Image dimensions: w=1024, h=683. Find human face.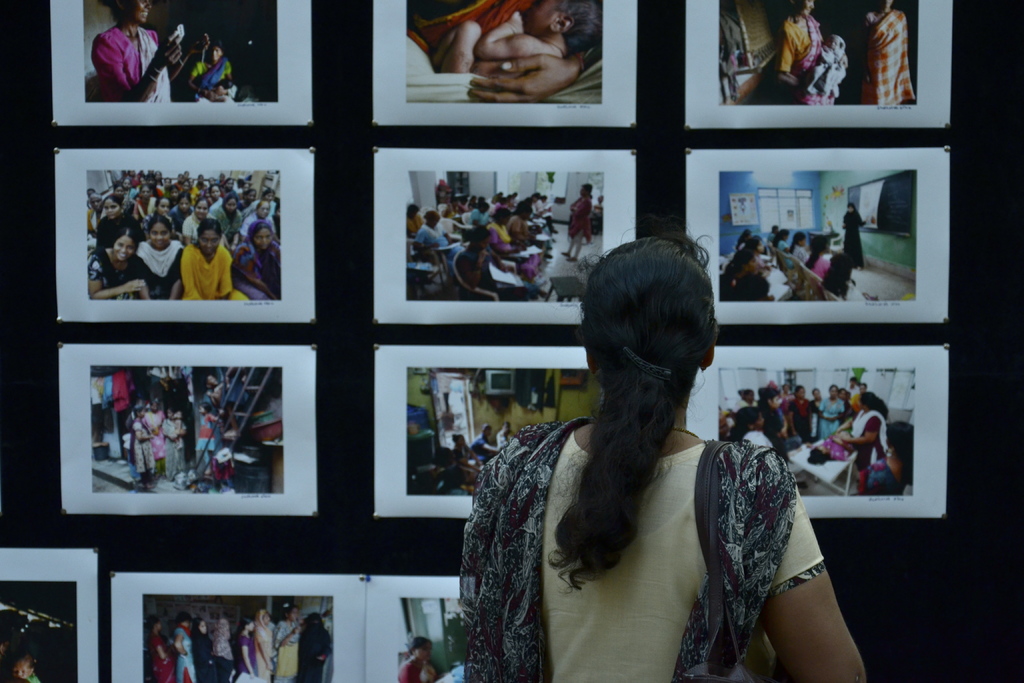
x1=259, y1=202, x2=269, y2=217.
